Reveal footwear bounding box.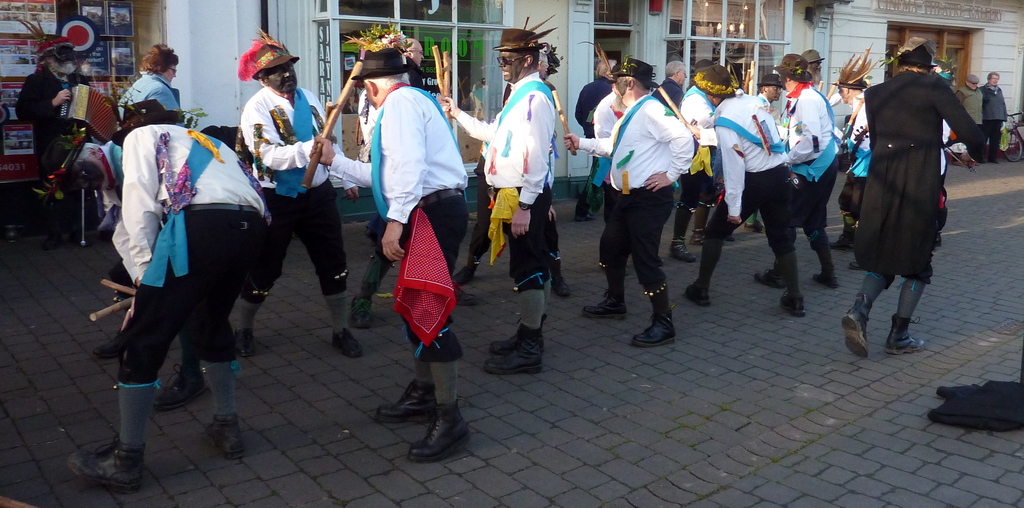
Revealed: left=628, top=313, right=680, bottom=353.
